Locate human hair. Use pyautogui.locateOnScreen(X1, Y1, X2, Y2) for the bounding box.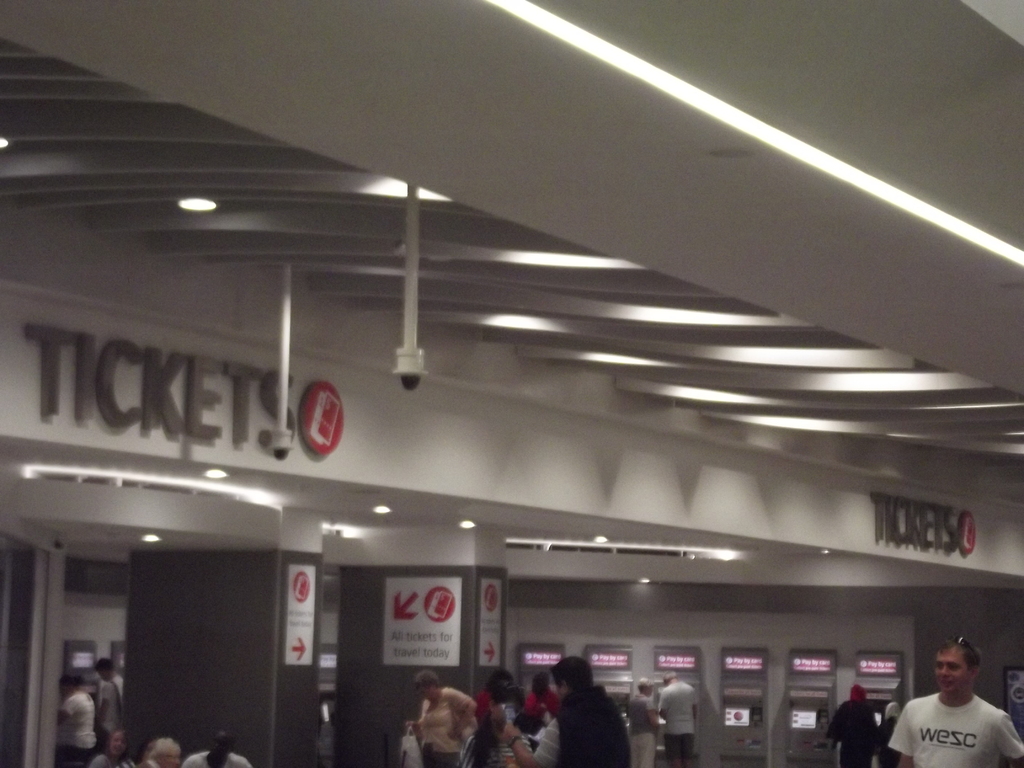
pyautogui.locateOnScreen(662, 668, 679, 682).
